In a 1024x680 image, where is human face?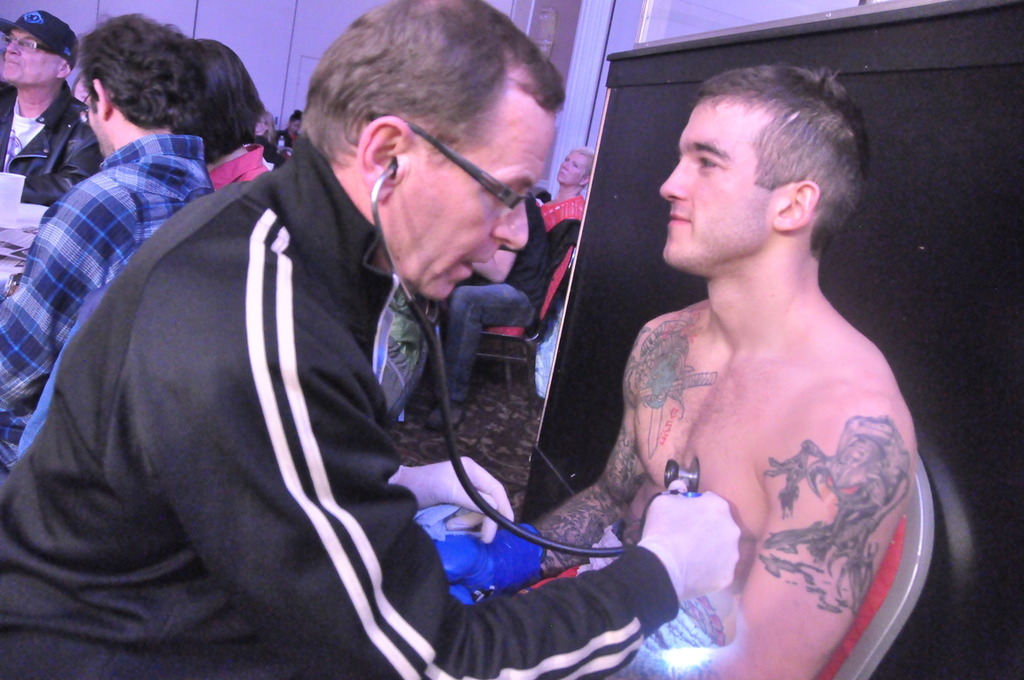
Rect(0, 35, 56, 85).
